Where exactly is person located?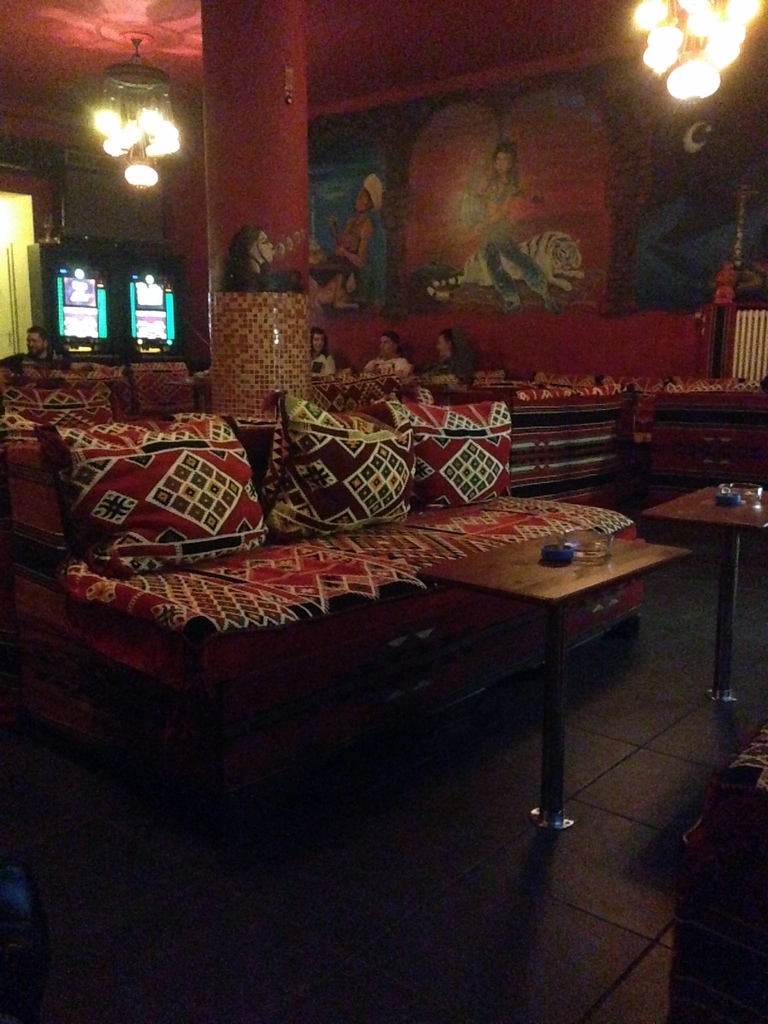
Its bounding box is bbox=[357, 326, 422, 376].
